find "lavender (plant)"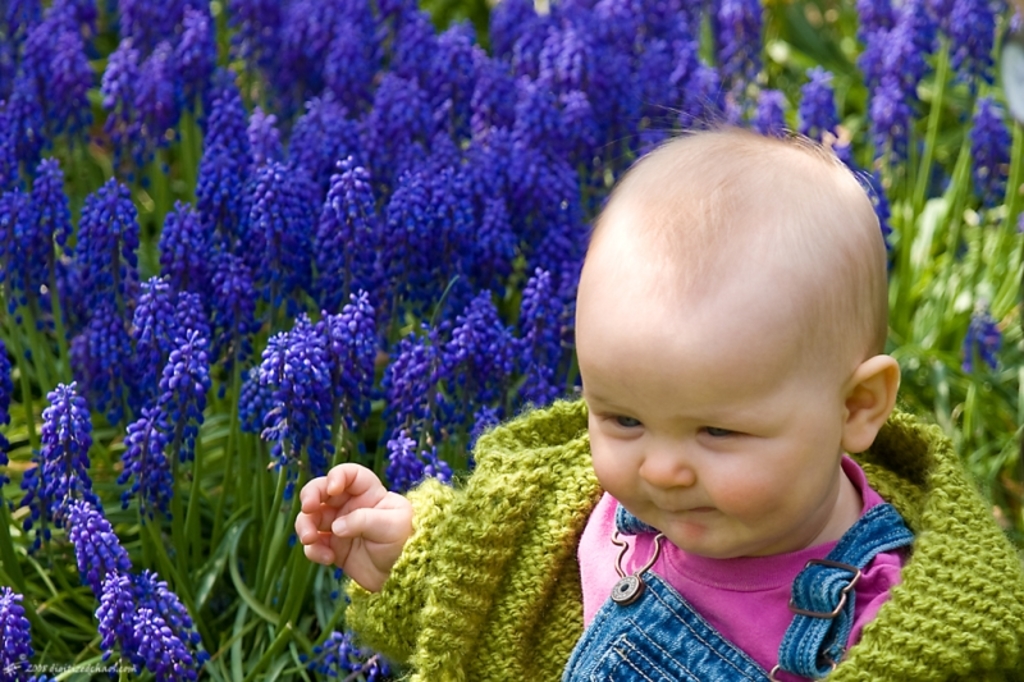
288/0/337/92
